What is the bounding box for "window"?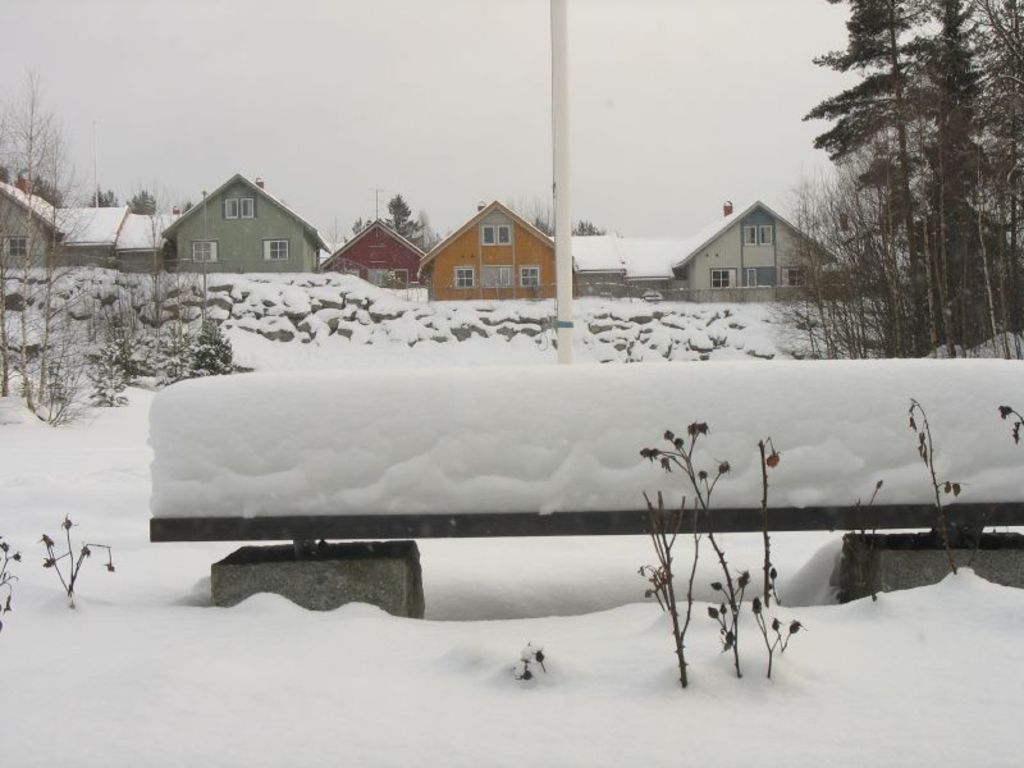
detection(521, 268, 540, 291).
